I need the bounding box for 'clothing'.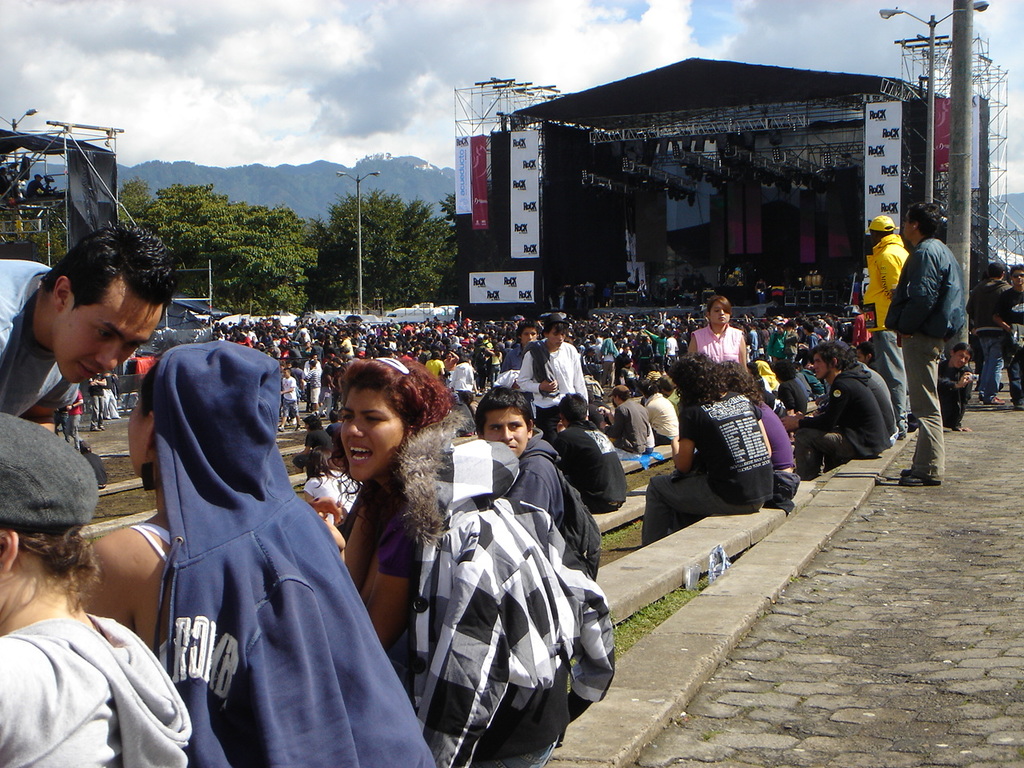
Here it is: bbox=[864, 238, 914, 316].
